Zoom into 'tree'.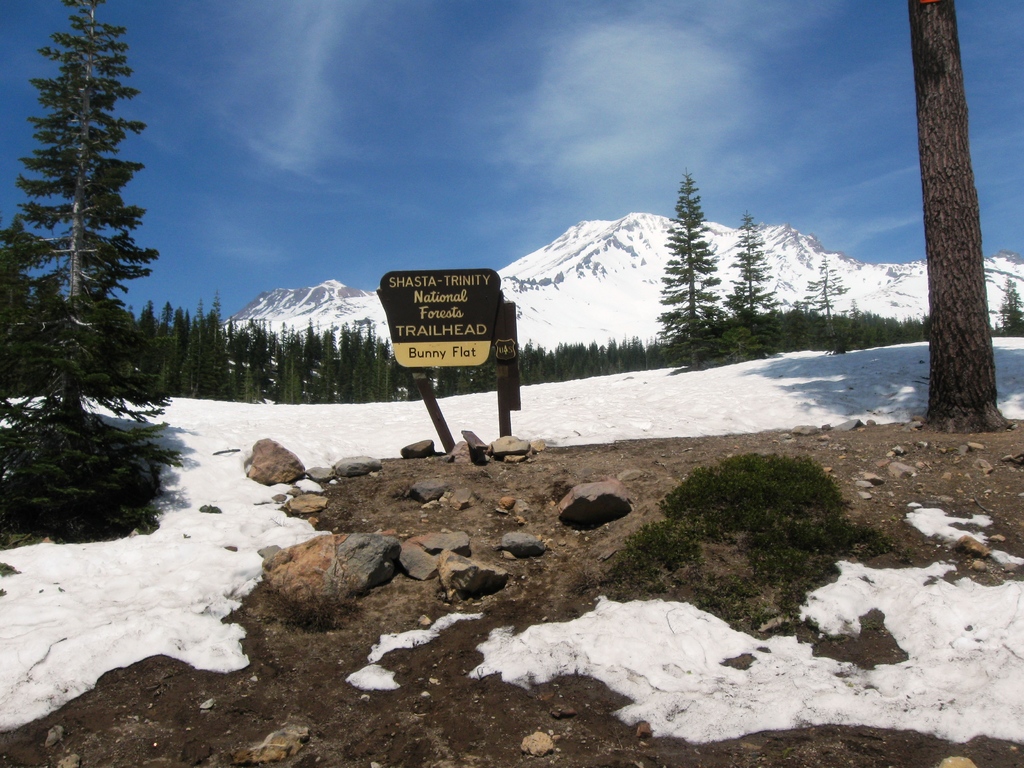
Zoom target: l=990, t=278, r=1022, b=339.
